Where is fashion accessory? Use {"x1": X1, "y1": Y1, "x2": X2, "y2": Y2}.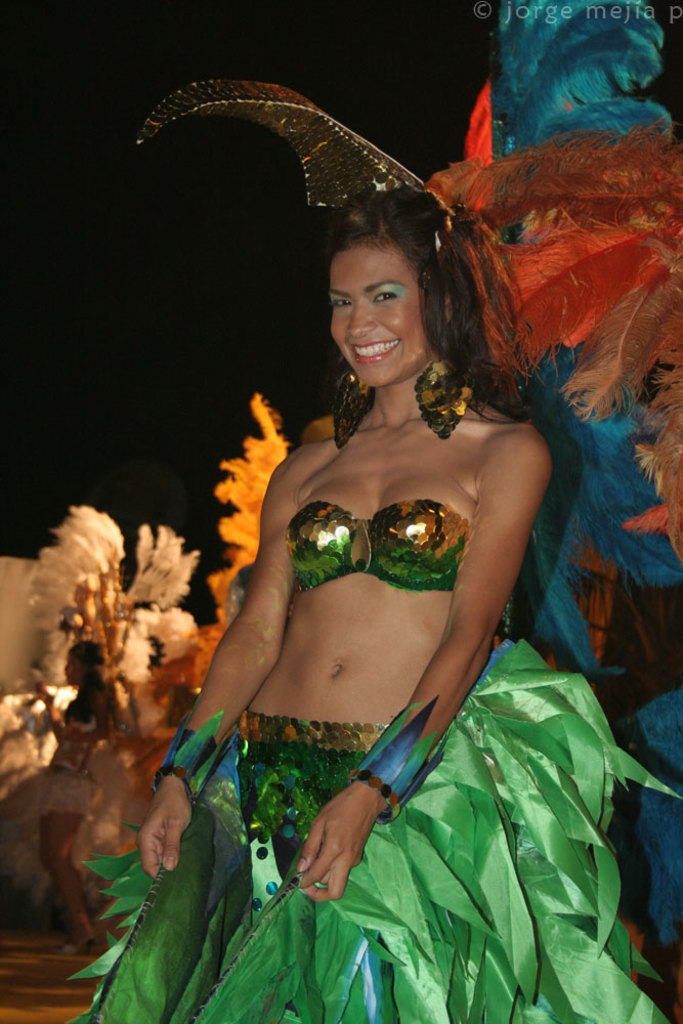
{"x1": 330, "y1": 370, "x2": 374, "y2": 447}.
